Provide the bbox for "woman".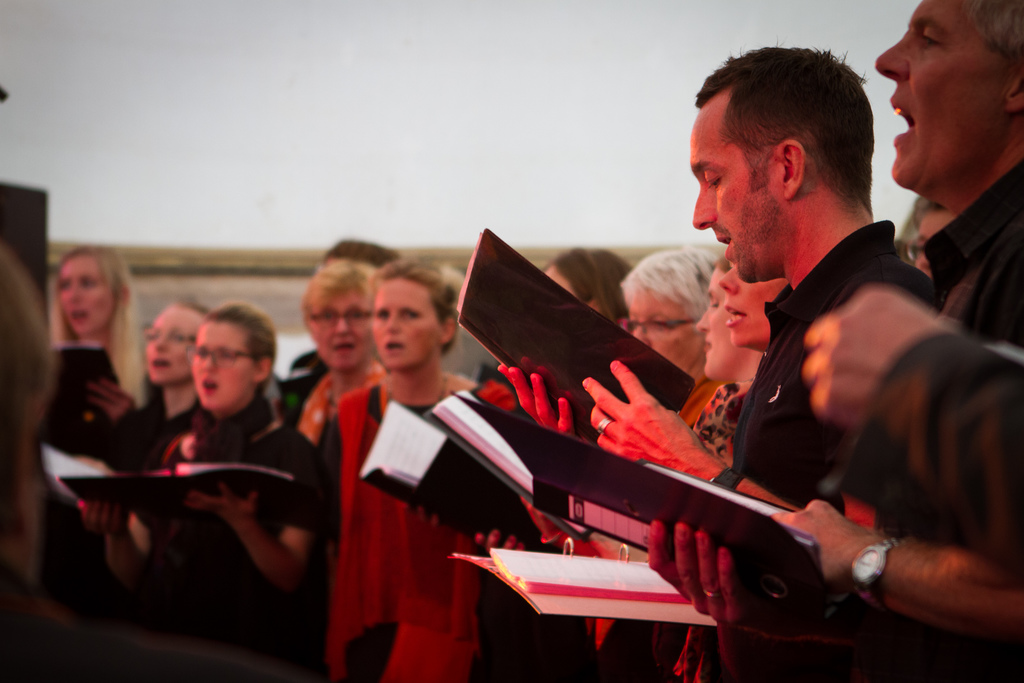
[x1=525, y1=254, x2=714, y2=559].
